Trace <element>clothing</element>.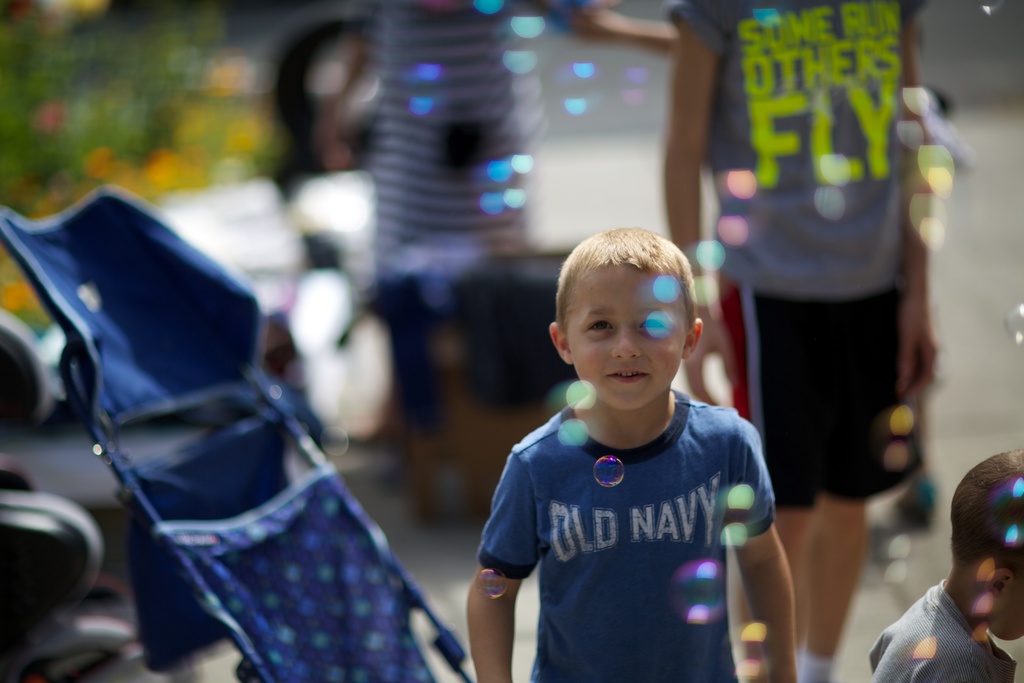
Traced to box(488, 357, 801, 664).
